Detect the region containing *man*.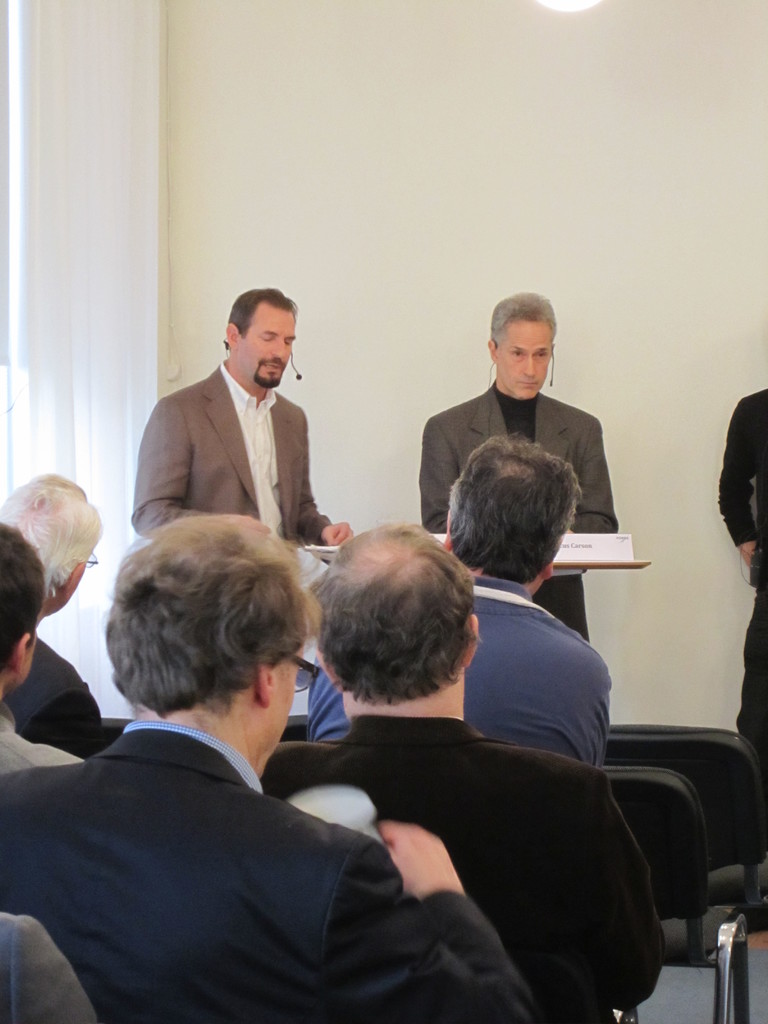
box(415, 287, 620, 644).
